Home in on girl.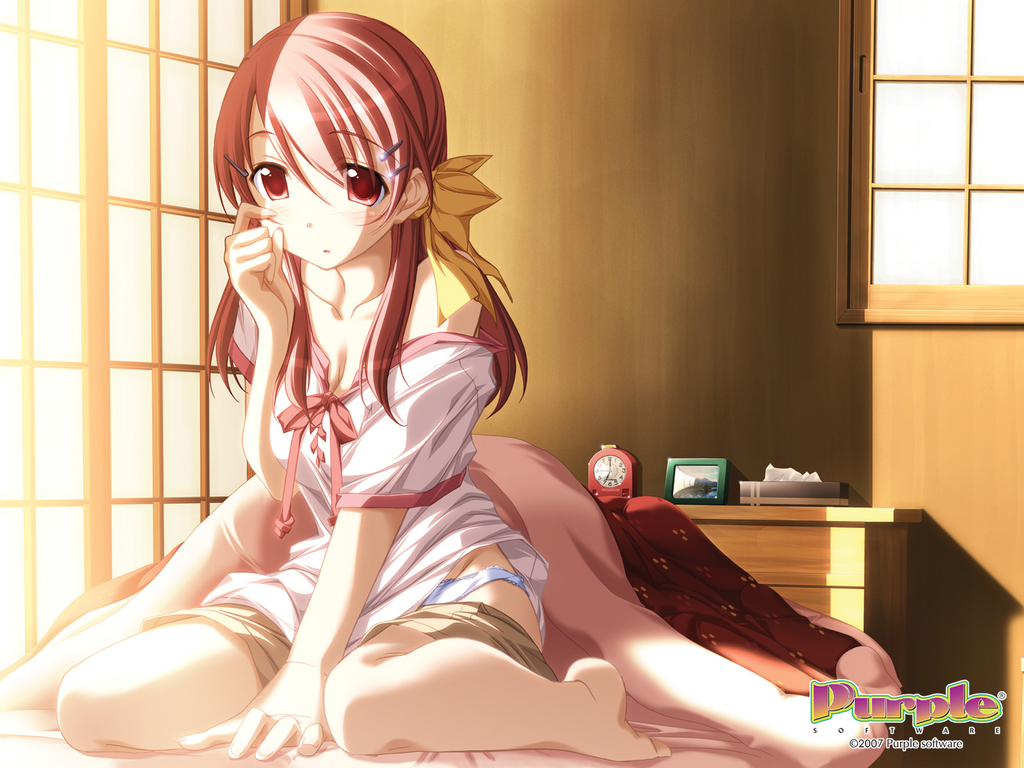
Homed in at rect(56, 12, 671, 762).
